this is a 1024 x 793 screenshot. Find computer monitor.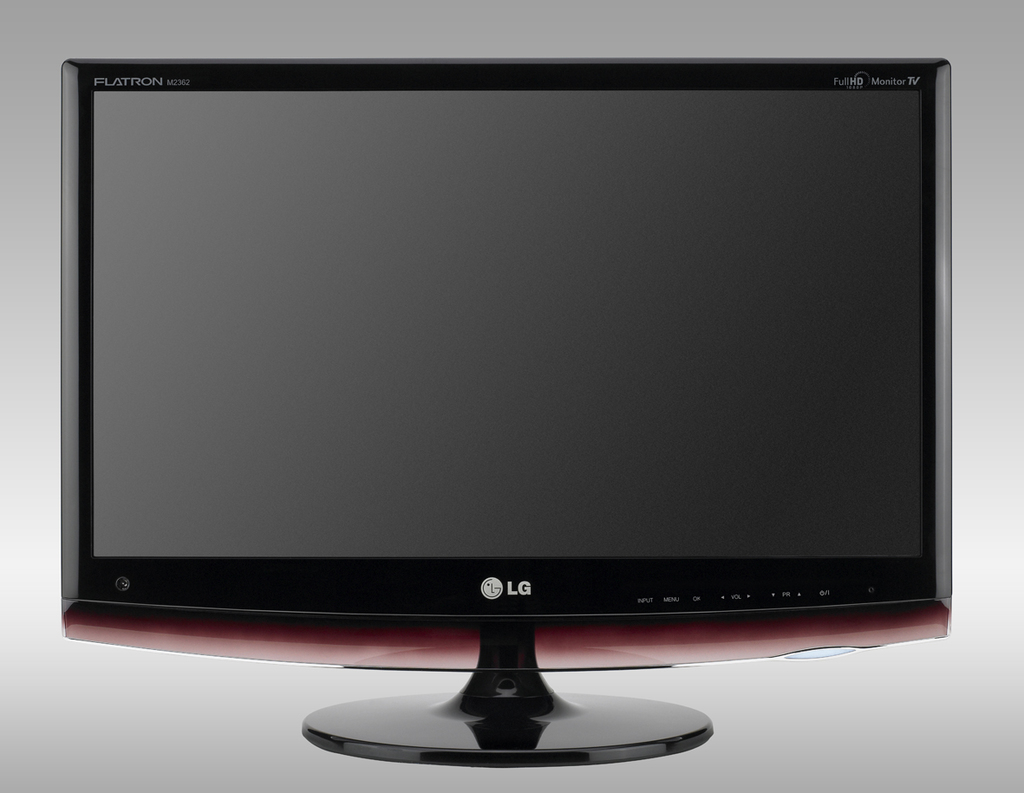
Bounding box: (72, 33, 985, 737).
